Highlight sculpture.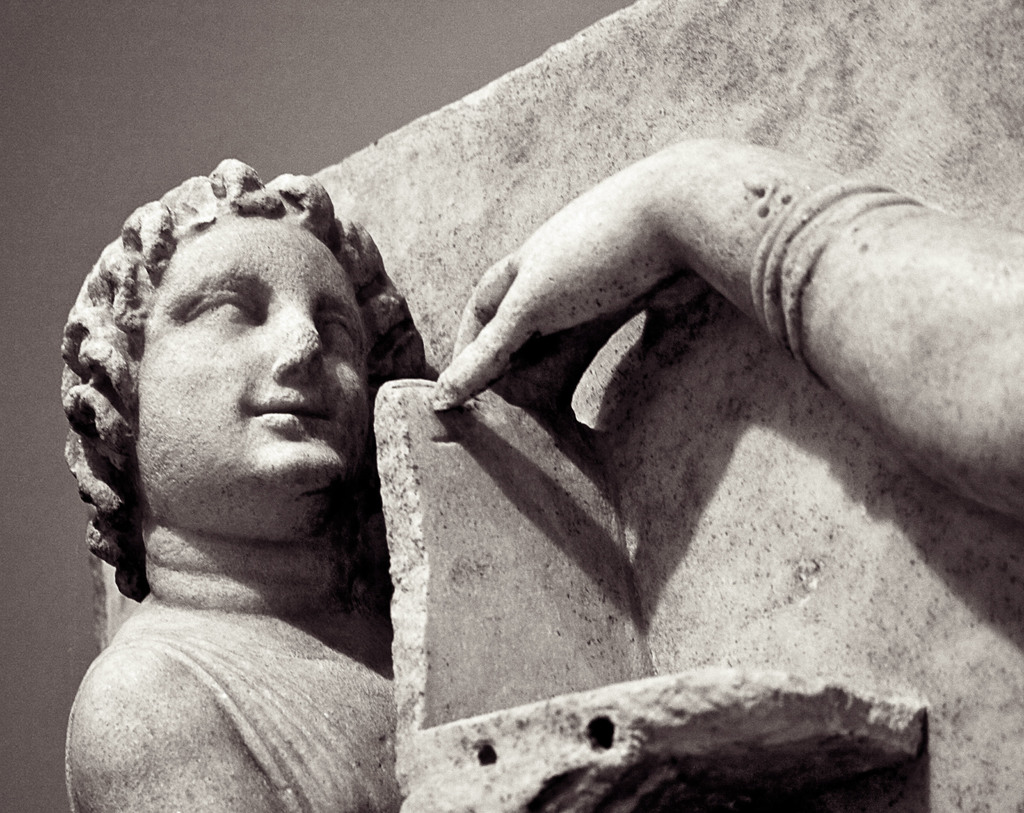
Highlighted region: rect(61, 0, 1023, 812).
